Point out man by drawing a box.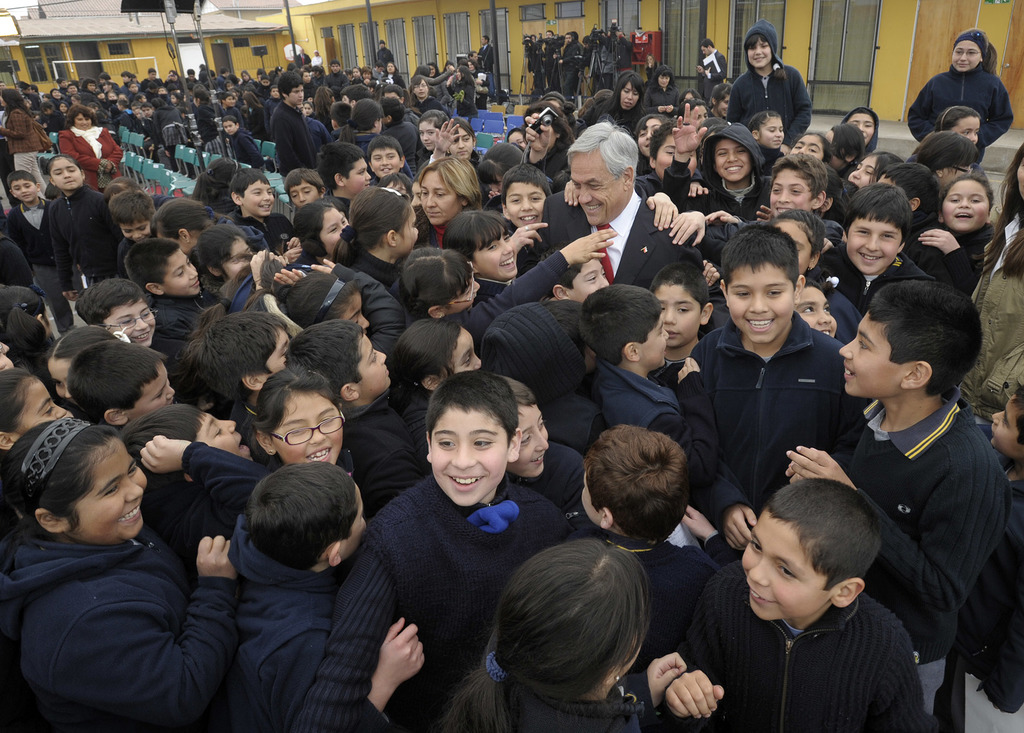
locate(525, 122, 701, 286).
